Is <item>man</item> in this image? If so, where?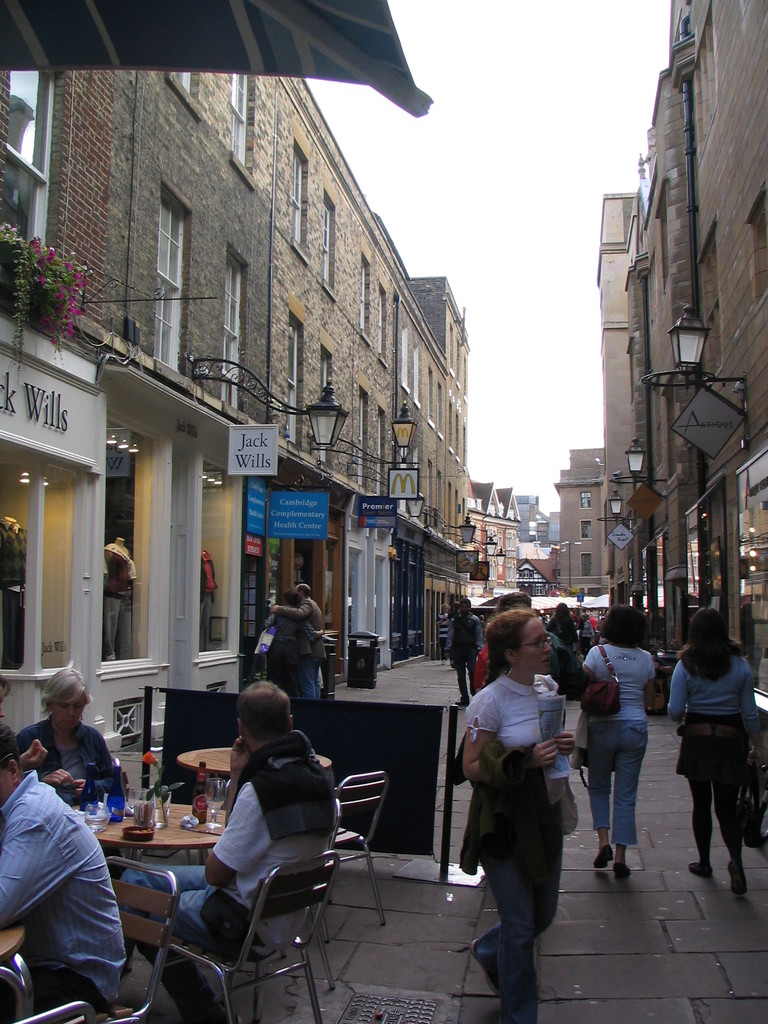
Yes, at [left=3, top=725, right=135, bottom=1012].
